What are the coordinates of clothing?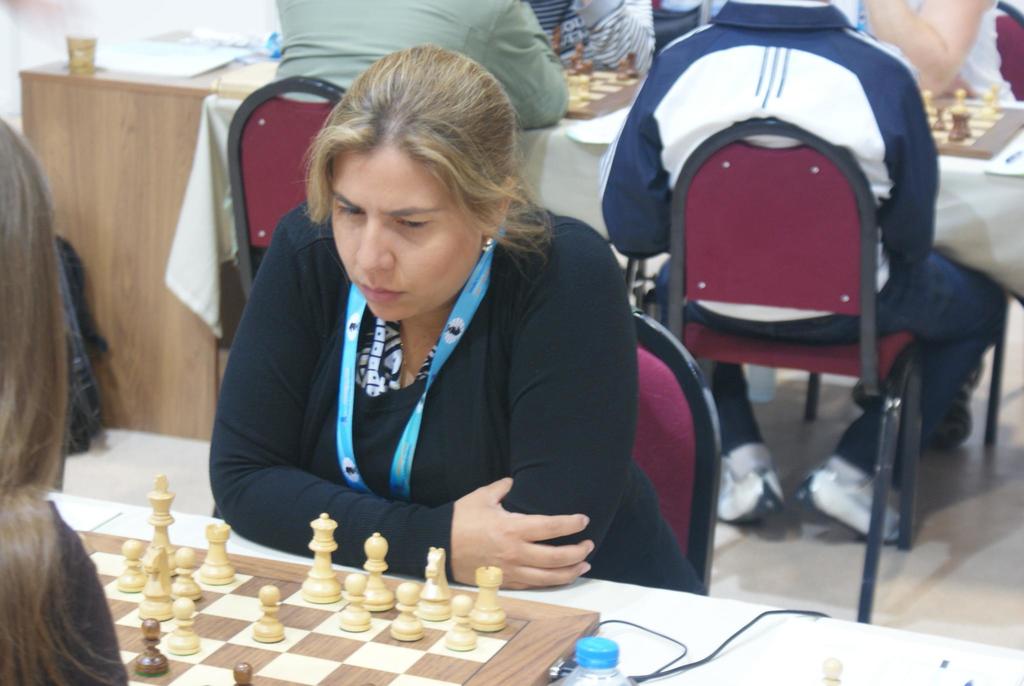
box(180, 186, 644, 584).
